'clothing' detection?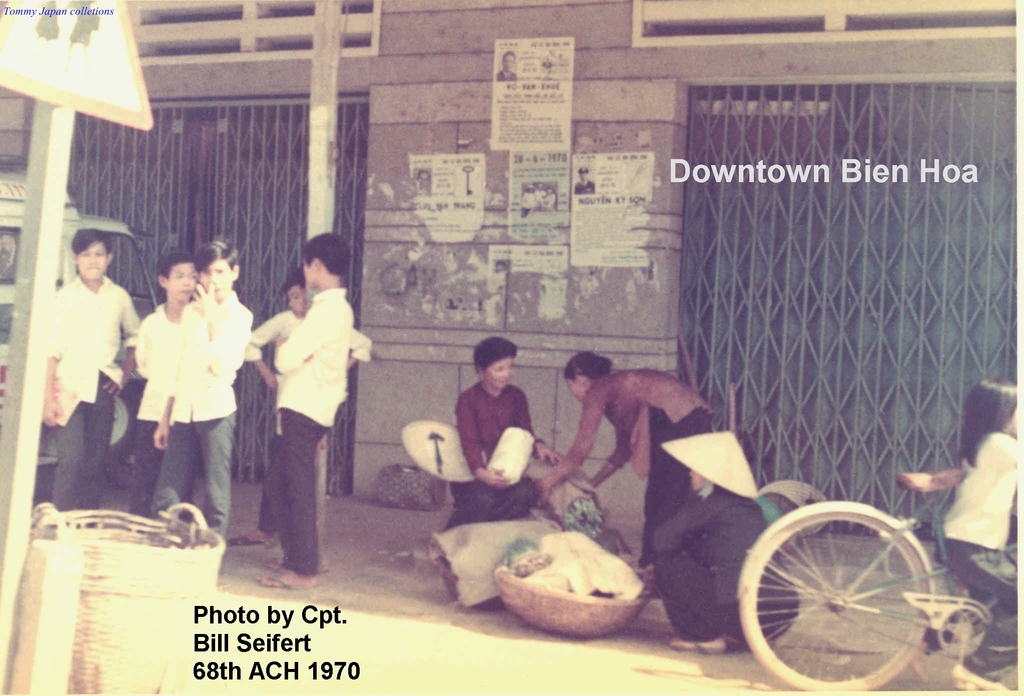
x1=264, y1=287, x2=354, y2=574
